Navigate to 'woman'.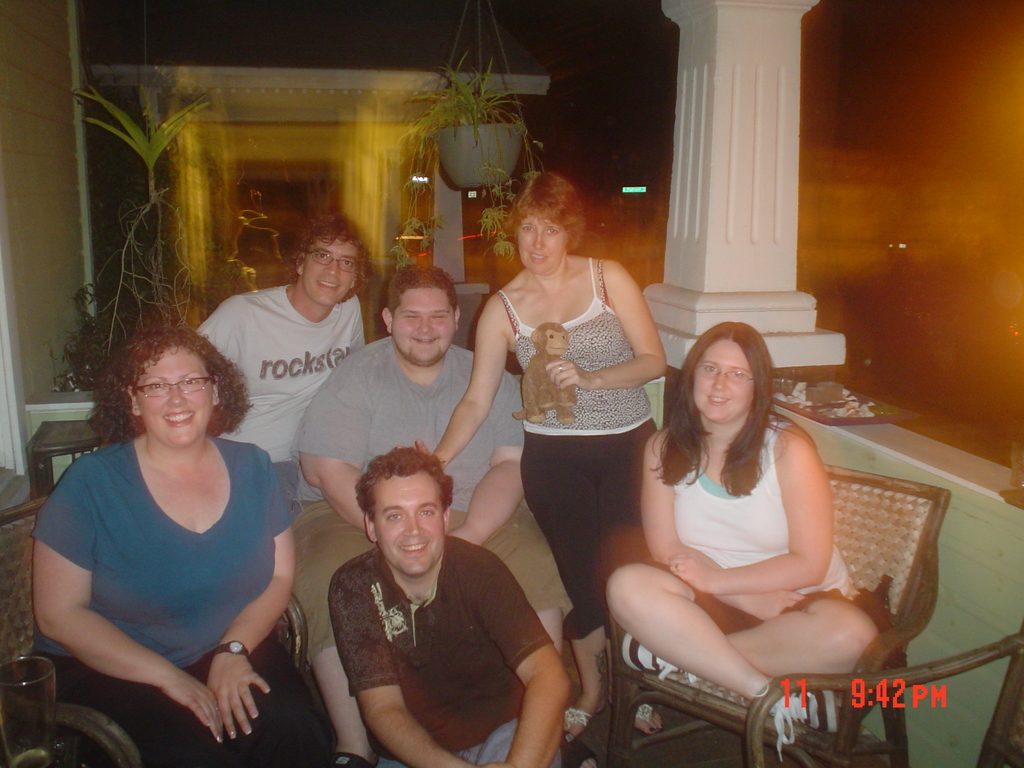
Navigation target: 429, 170, 676, 742.
